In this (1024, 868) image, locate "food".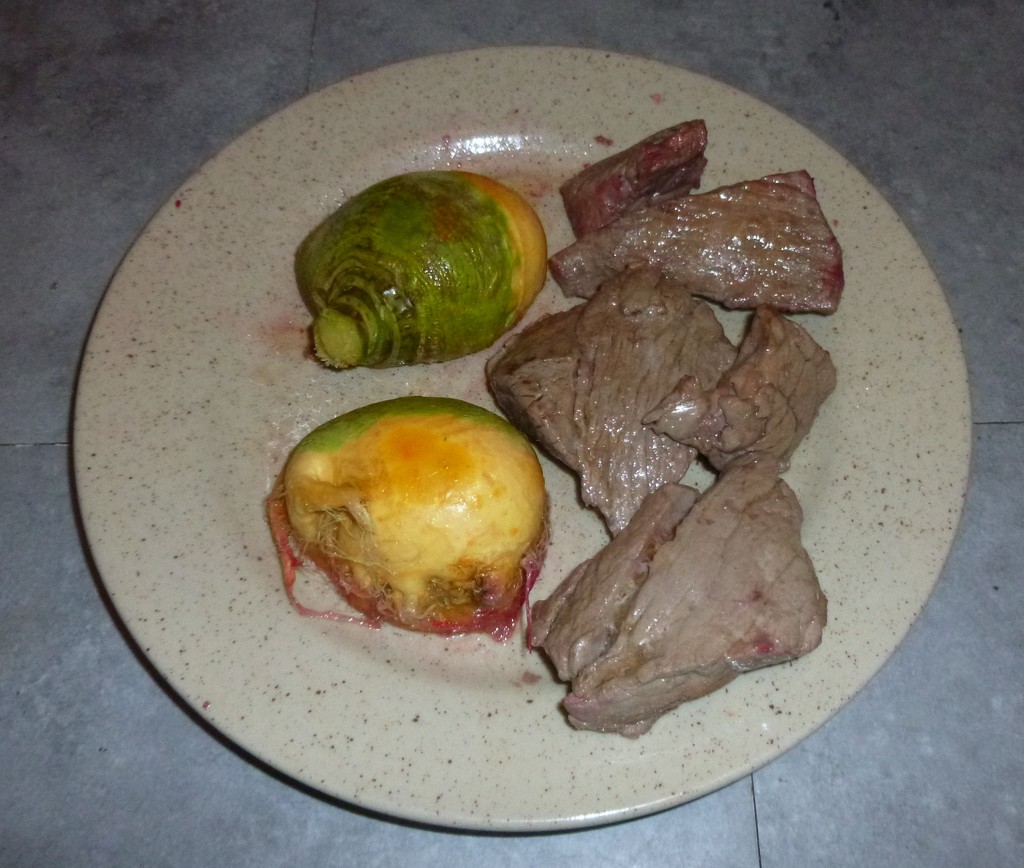
Bounding box: locate(641, 309, 834, 479).
